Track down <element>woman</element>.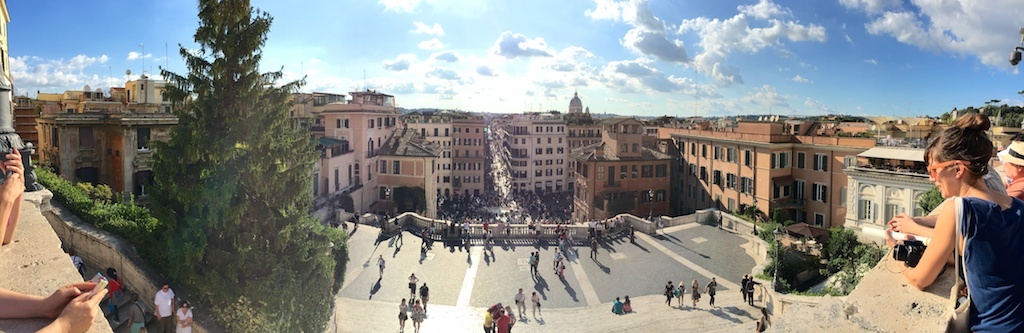
Tracked to (619,292,632,314).
